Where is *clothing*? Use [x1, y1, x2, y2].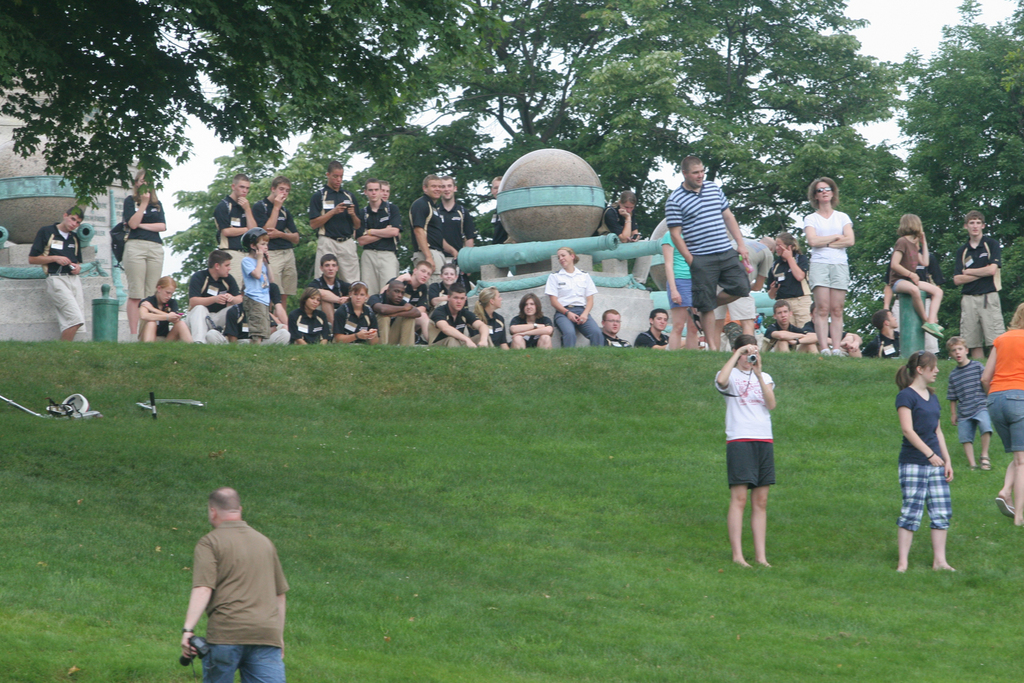
[34, 222, 84, 327].
